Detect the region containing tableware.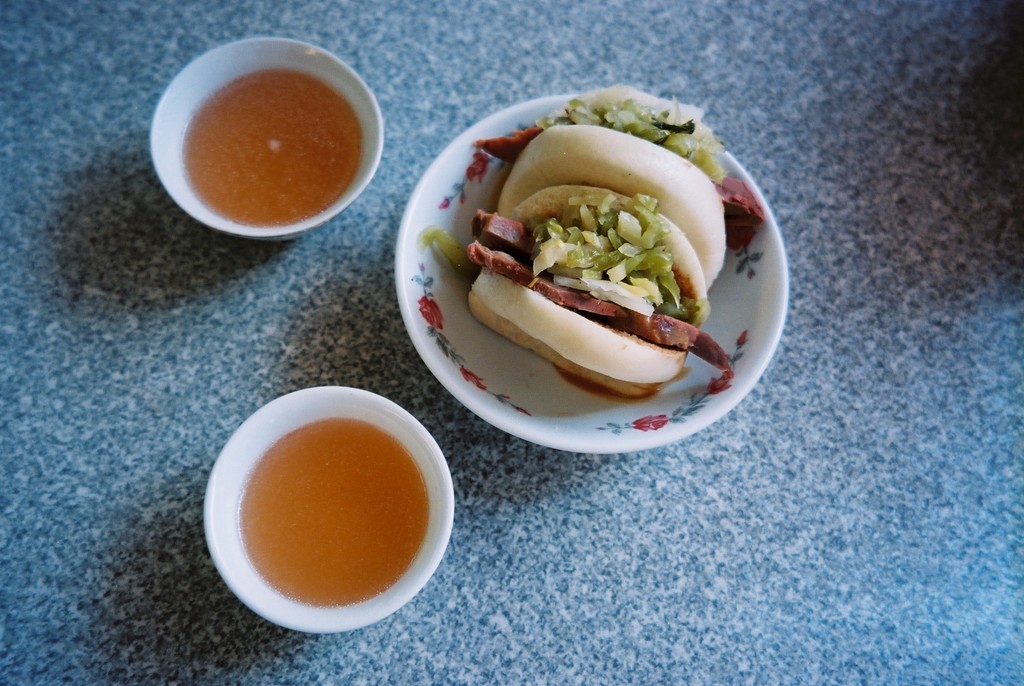
pyautogui.locateOnScreen(195, 375, 458, 643).
